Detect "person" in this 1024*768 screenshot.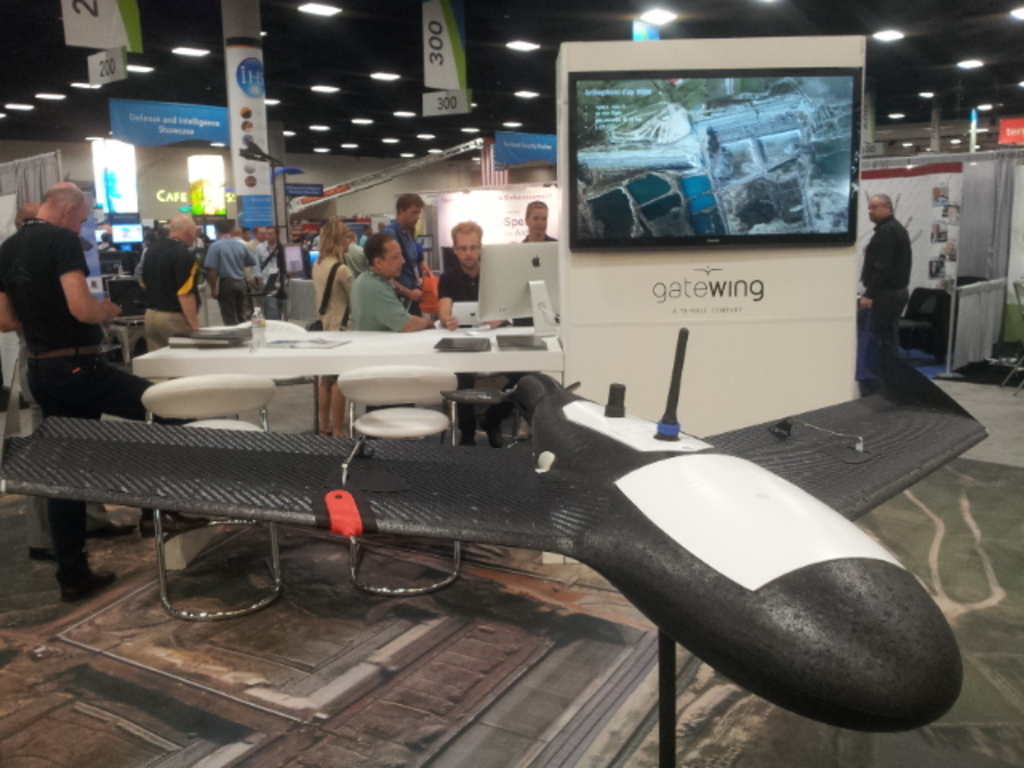
Detection: 0/202/35/416.
